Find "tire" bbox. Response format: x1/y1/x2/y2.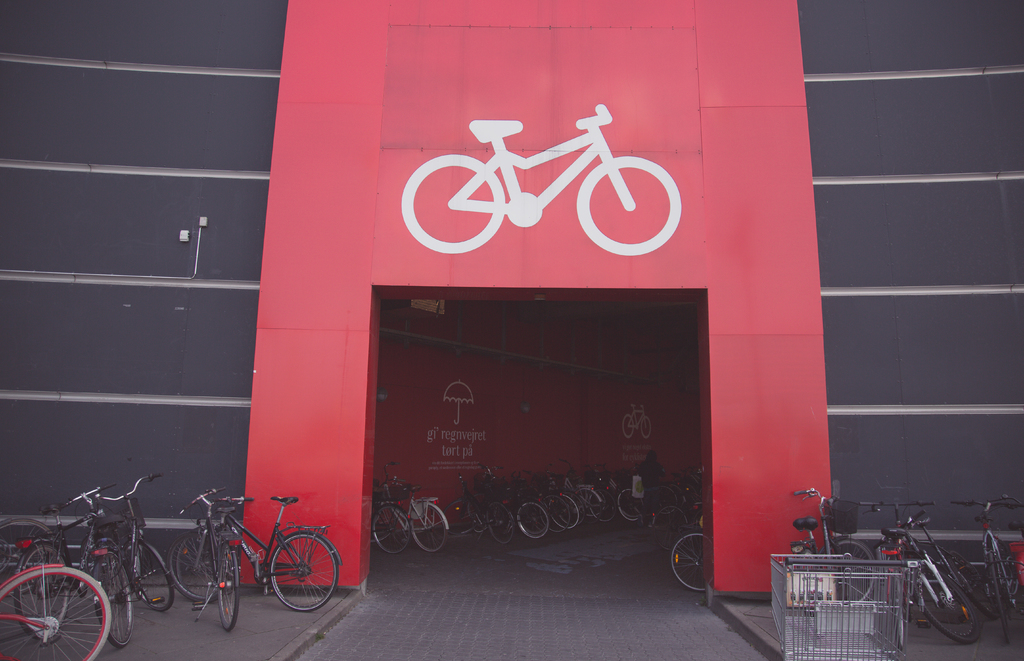
163/527/210/602.
